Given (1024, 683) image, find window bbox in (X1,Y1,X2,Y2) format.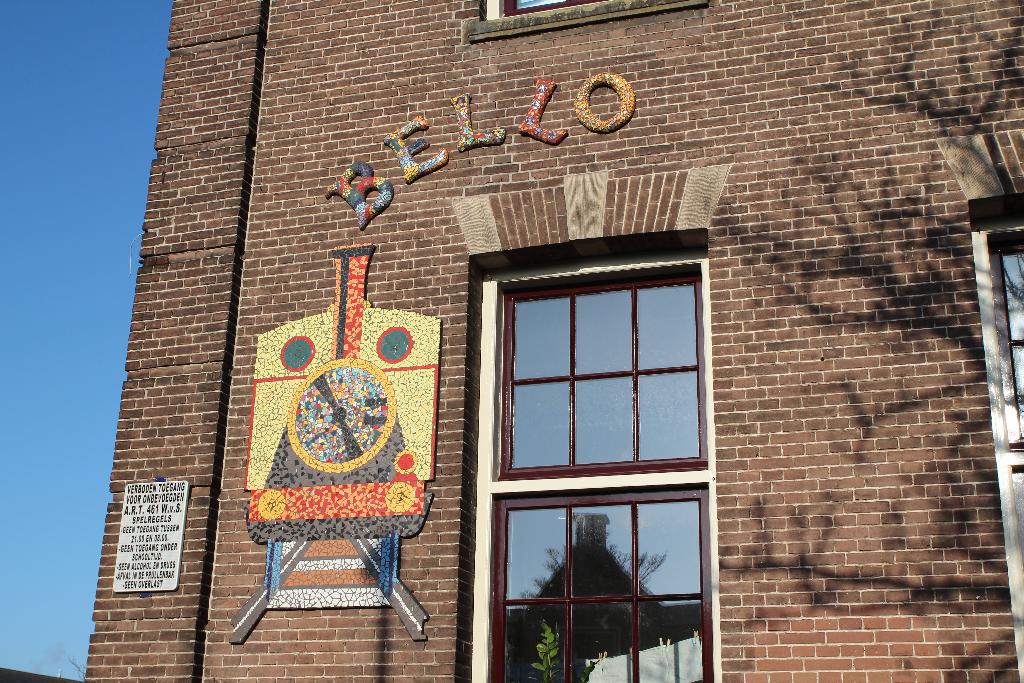
(473,0,710,45).
